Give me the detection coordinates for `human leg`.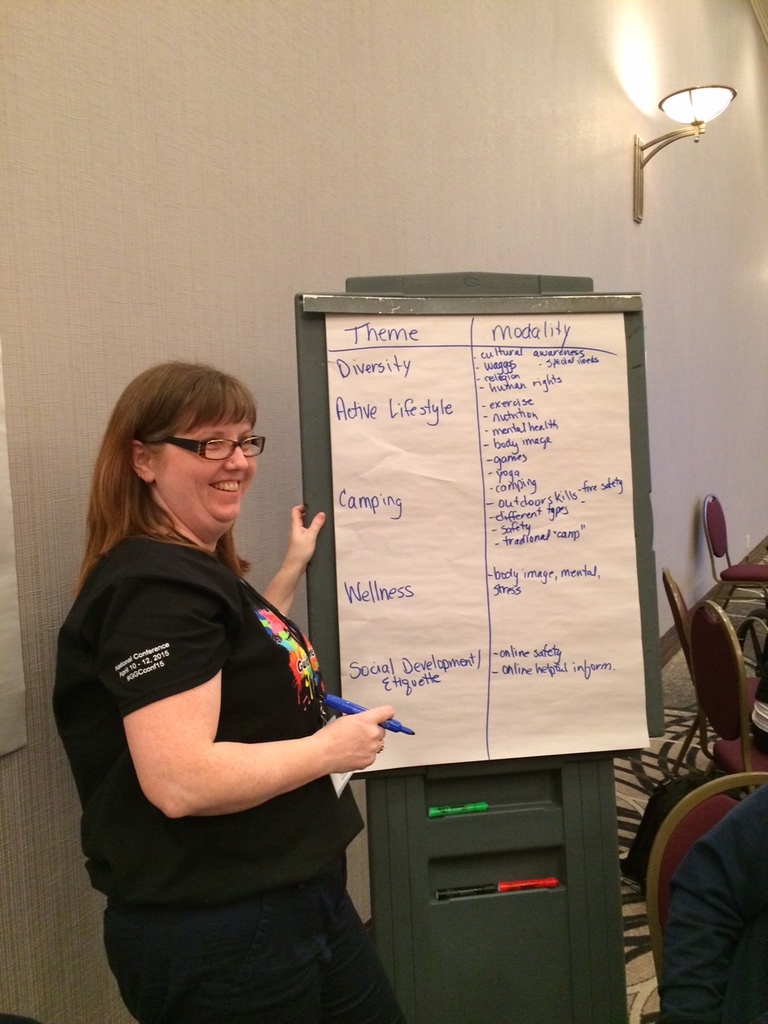
bbox=(102, 886, 323, 1023).
